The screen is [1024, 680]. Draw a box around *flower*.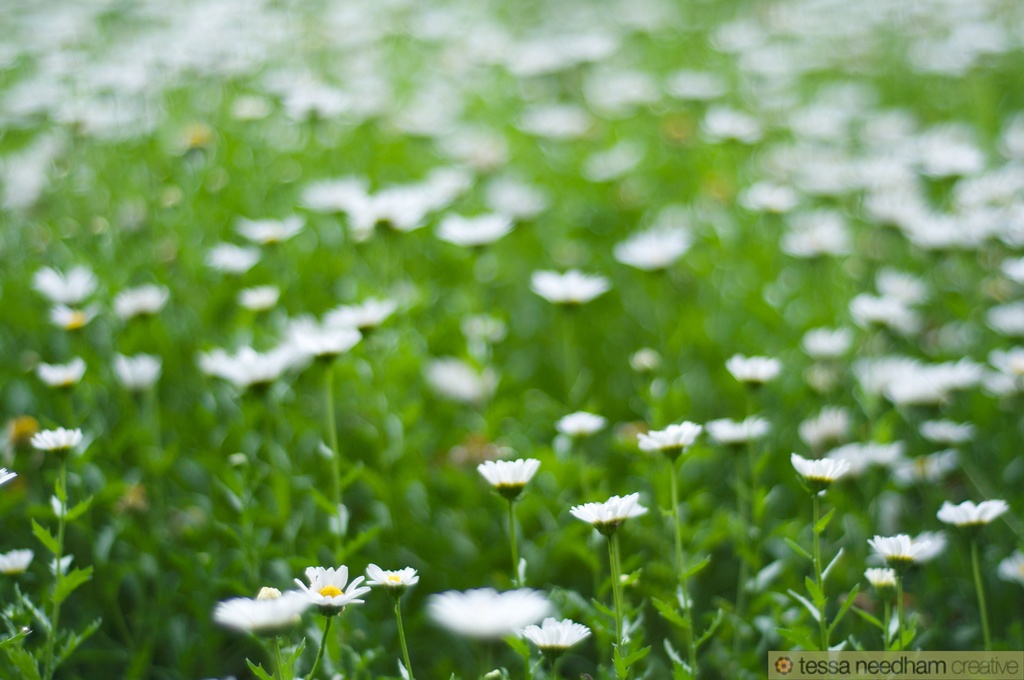
box(297, 559, 371, 622).
